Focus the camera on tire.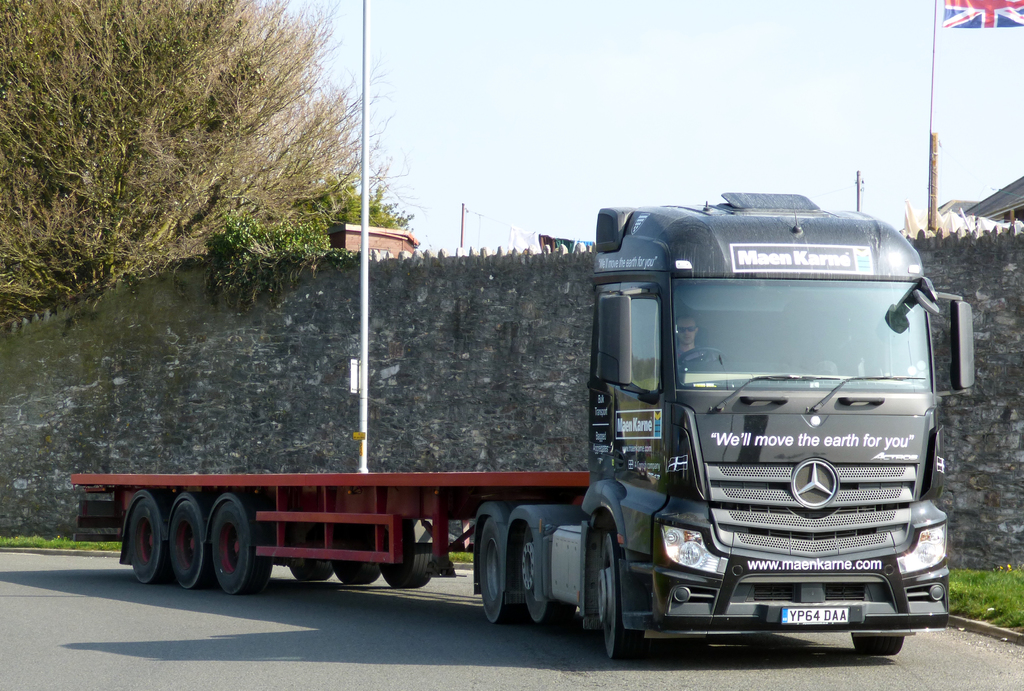
Focus region: 168/503/206/587.
